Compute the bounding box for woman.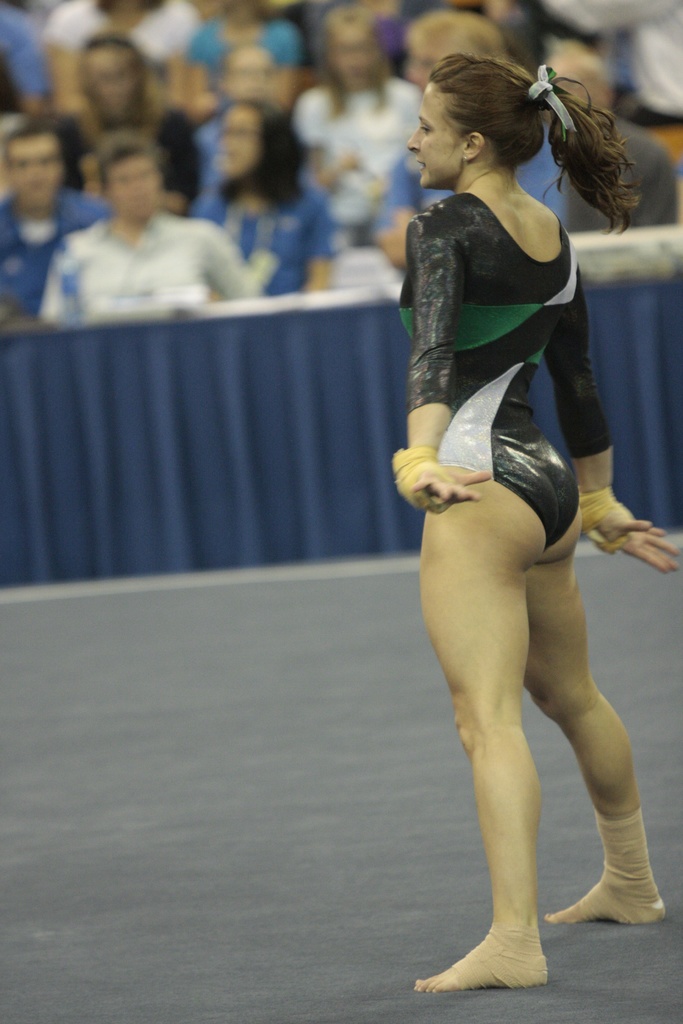
pyautogui.locateOnScreen(195, 99, 331, 289).
